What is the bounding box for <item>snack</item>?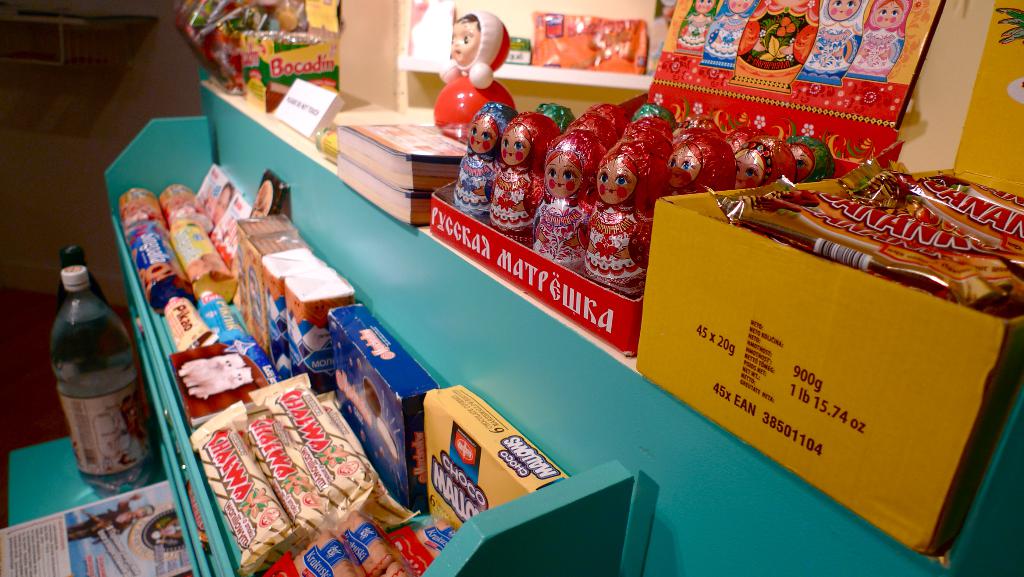
[198,295,251,346].
